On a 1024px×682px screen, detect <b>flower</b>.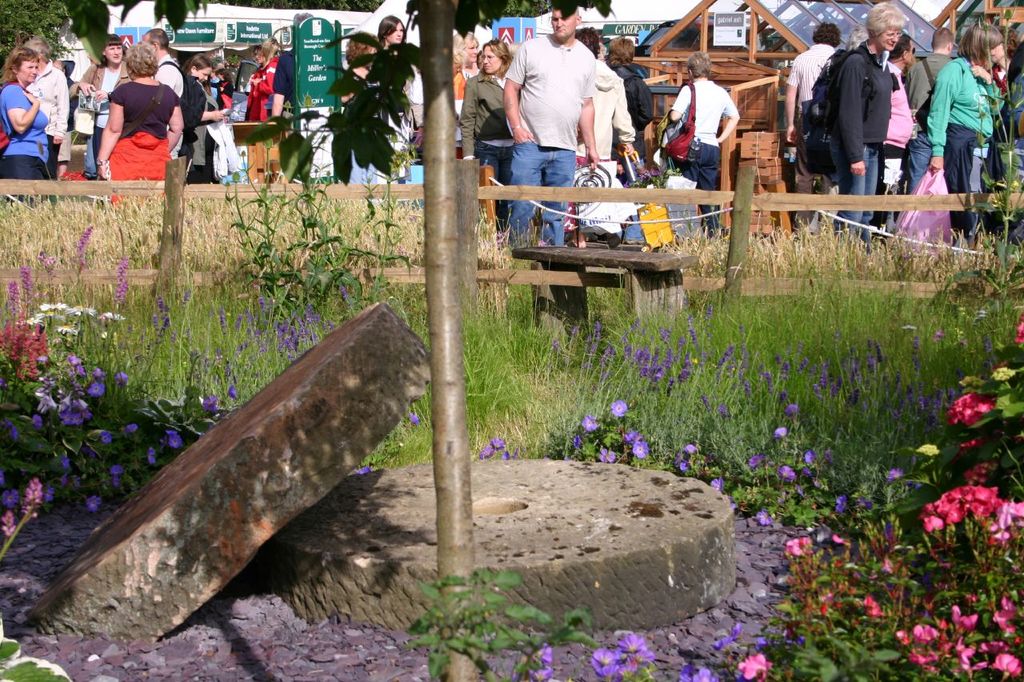
Rect(882, 466, 903, 483).
